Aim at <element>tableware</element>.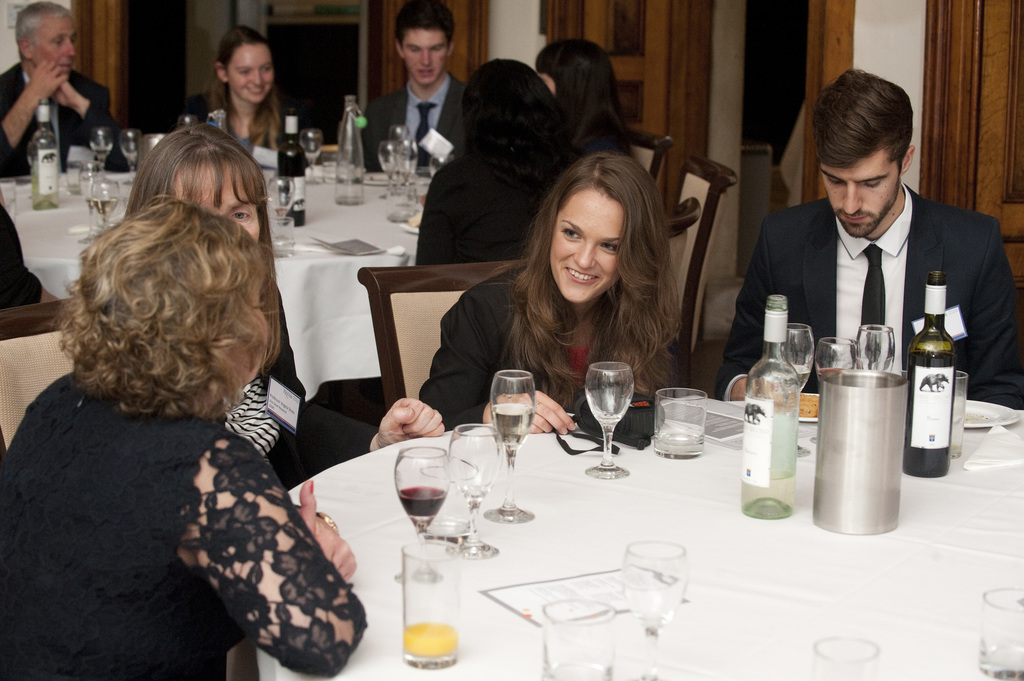
Aimed at Rect(794, 394, 819, 426).
